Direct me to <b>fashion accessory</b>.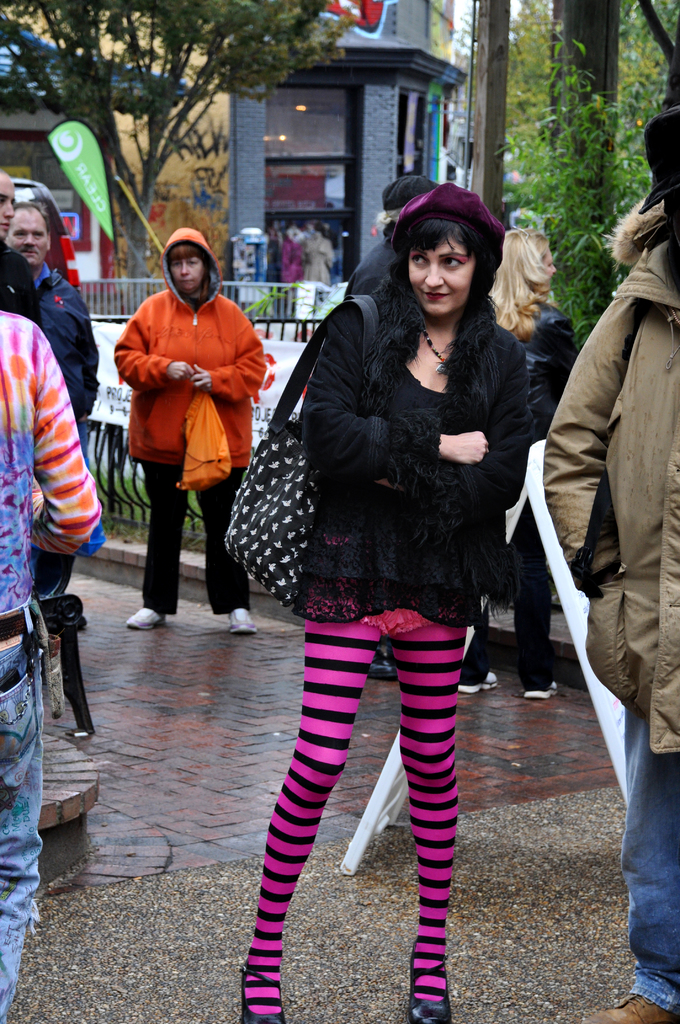
Direction: <box>513,225,532,245</box>.
